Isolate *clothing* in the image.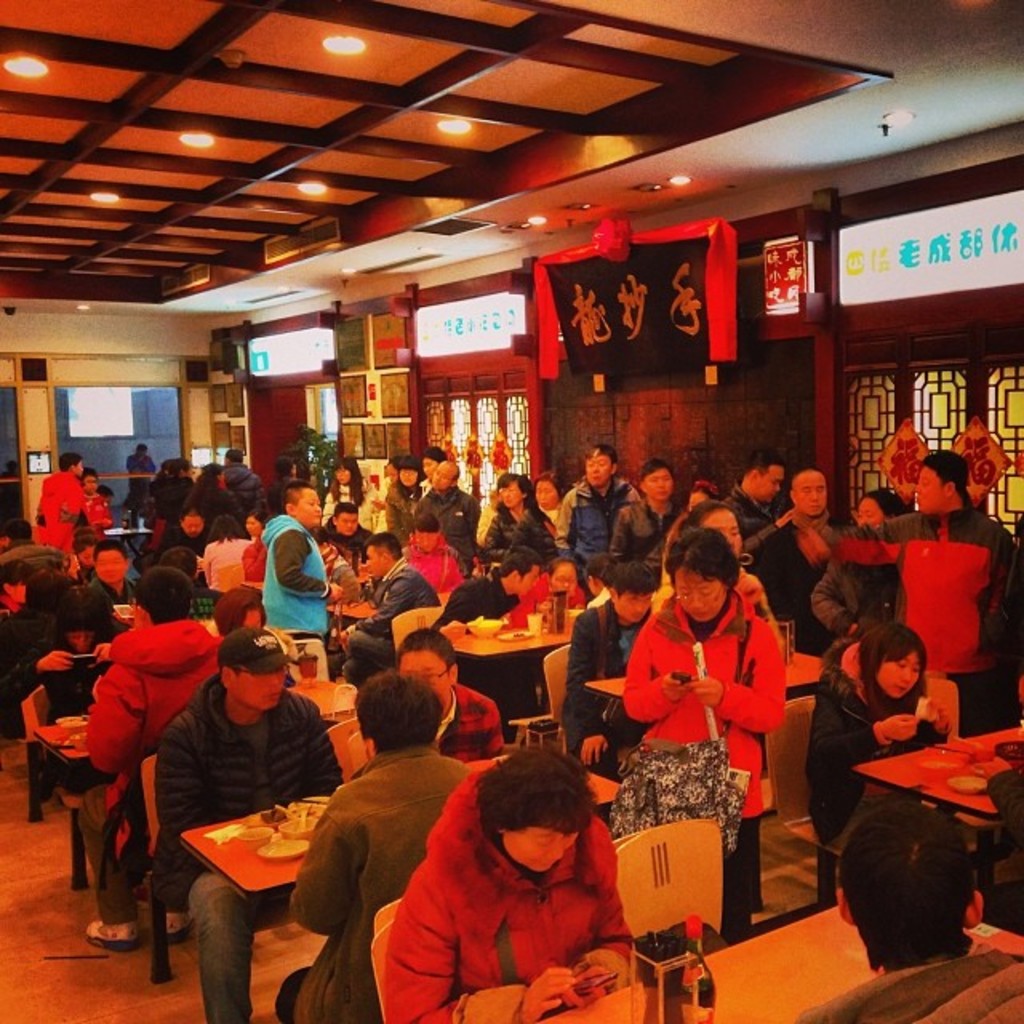
Isolated region: bbox(557, 594, 632, 762).
